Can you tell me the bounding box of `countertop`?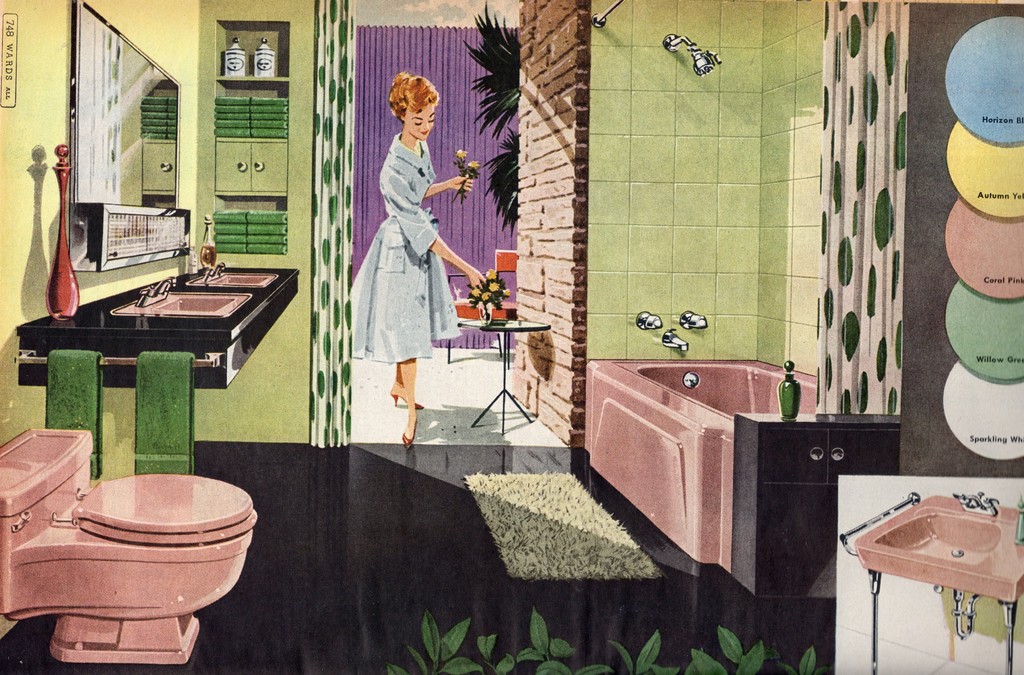
rect(13, 264, 301, 386).
